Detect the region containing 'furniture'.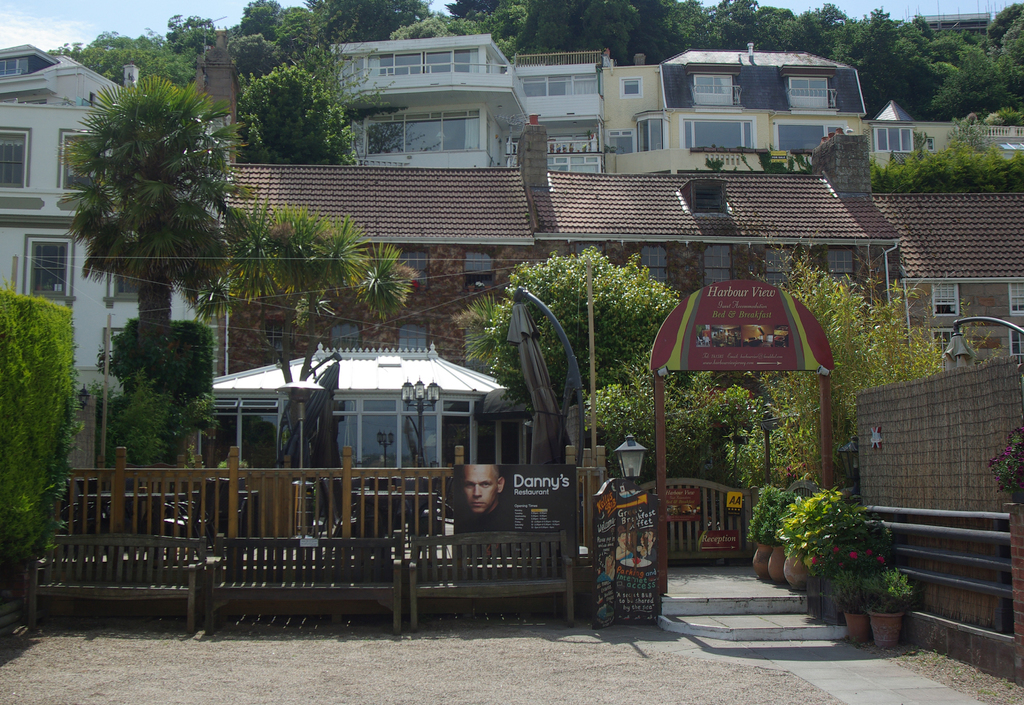
<bbox>207, 532, 402, 633</bbox>.
